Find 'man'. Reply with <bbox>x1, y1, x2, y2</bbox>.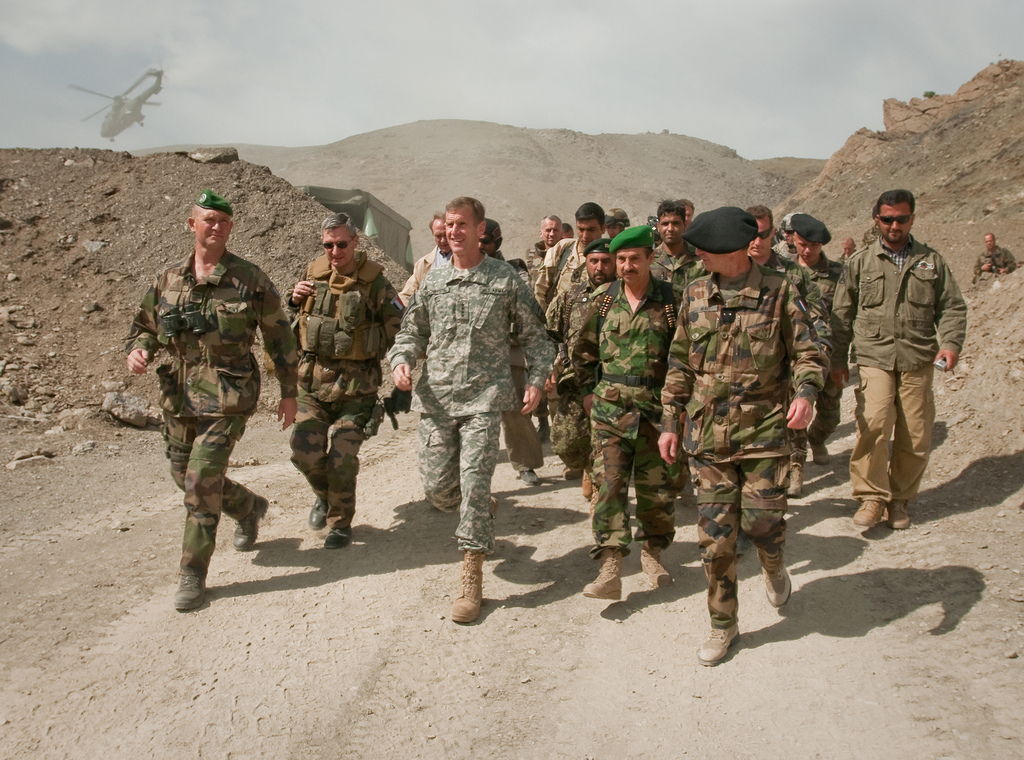
<bbox>548, 238, 614, 498</bbox>.
